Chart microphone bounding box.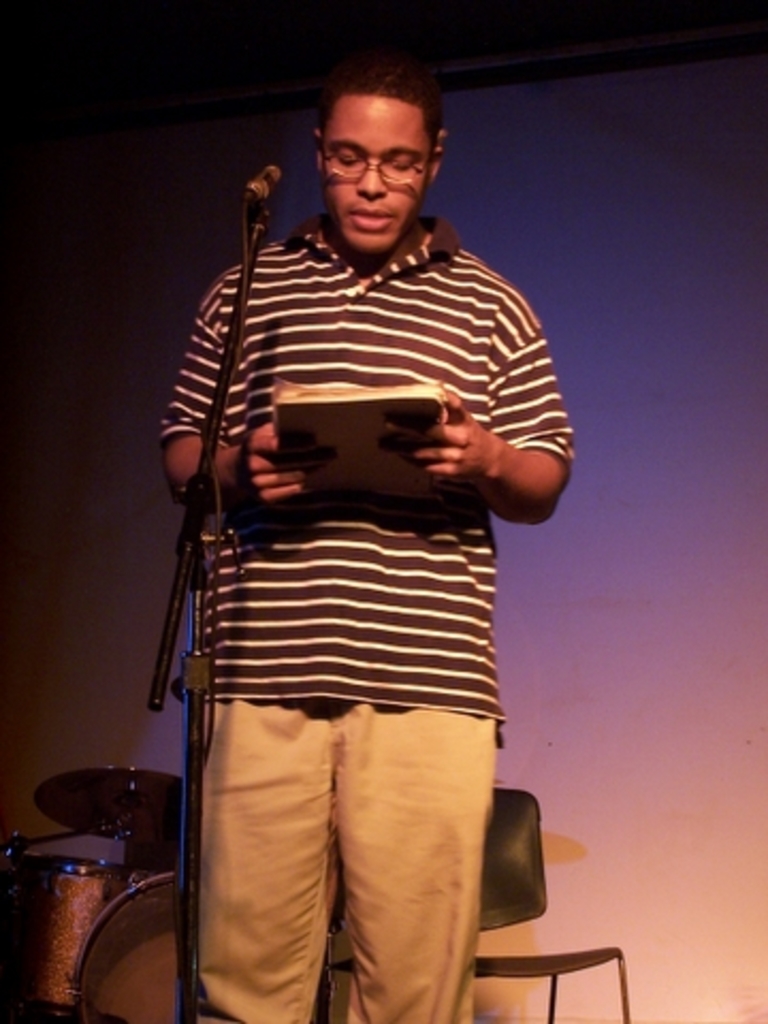
Charted: 245 158 286 198.
